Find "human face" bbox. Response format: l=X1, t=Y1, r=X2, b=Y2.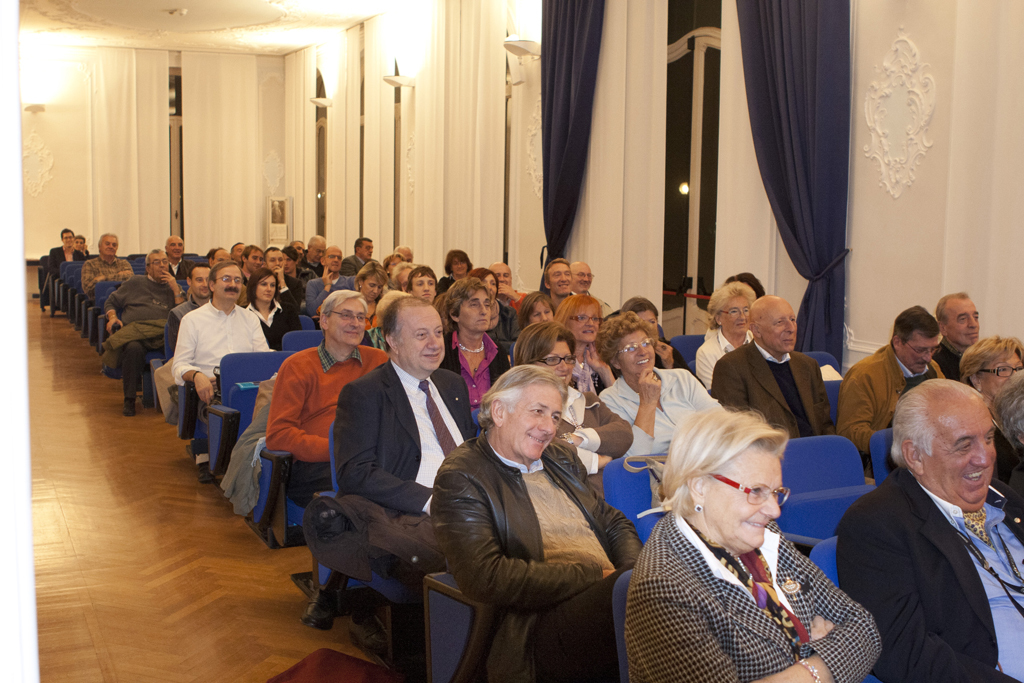
l=704, t=446, r=783, b=548.
